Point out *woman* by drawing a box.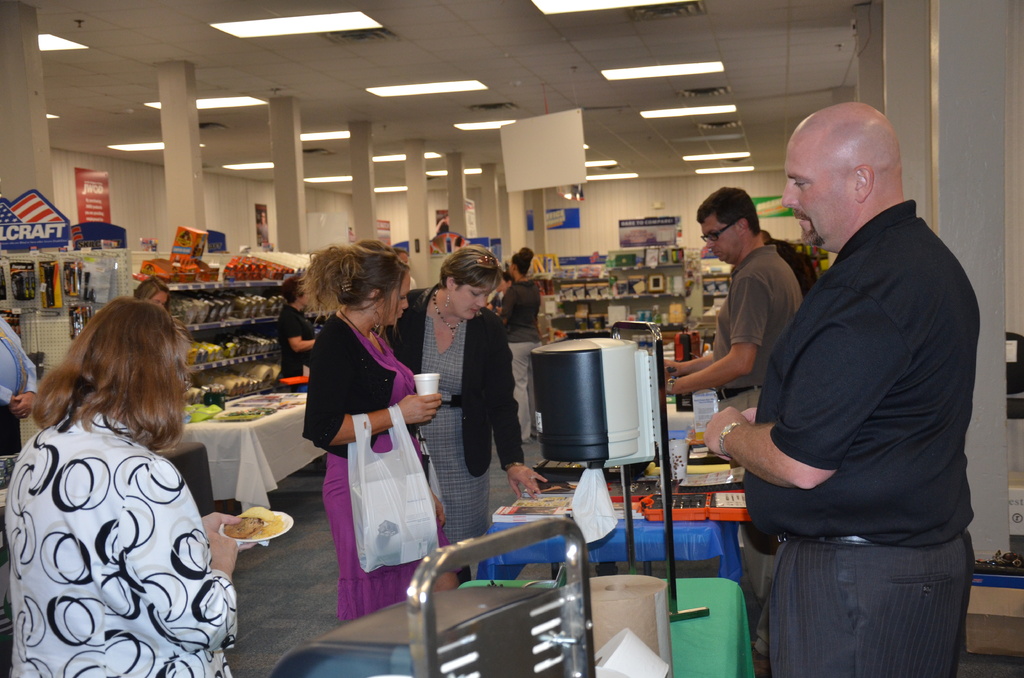
box=[296, 239, 447, 609].
